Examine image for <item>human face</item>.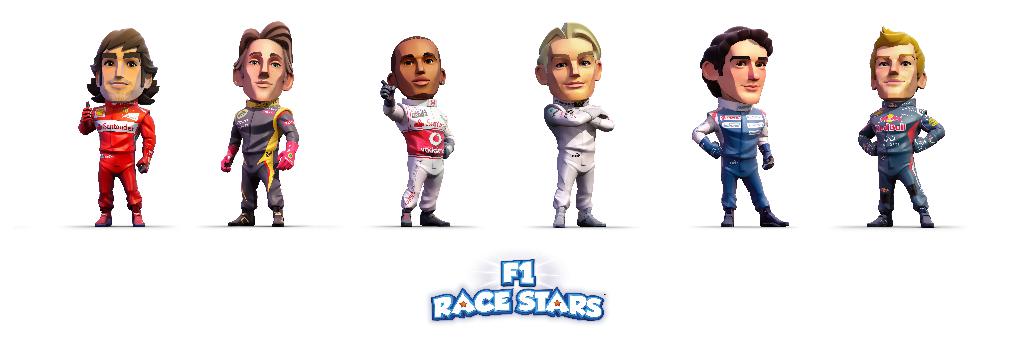
Examination result: (x1=392, y1=35, x2=442, y2=95).
